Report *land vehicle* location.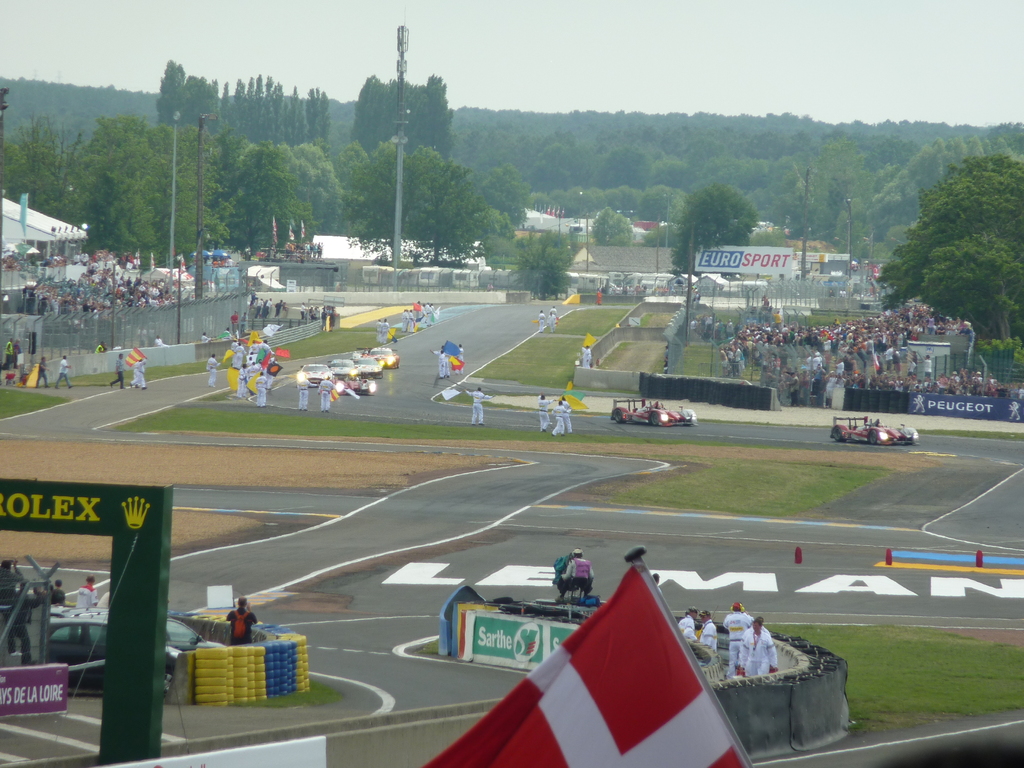
Report: [x1=316, y1=376, x2=380, y2=397].
